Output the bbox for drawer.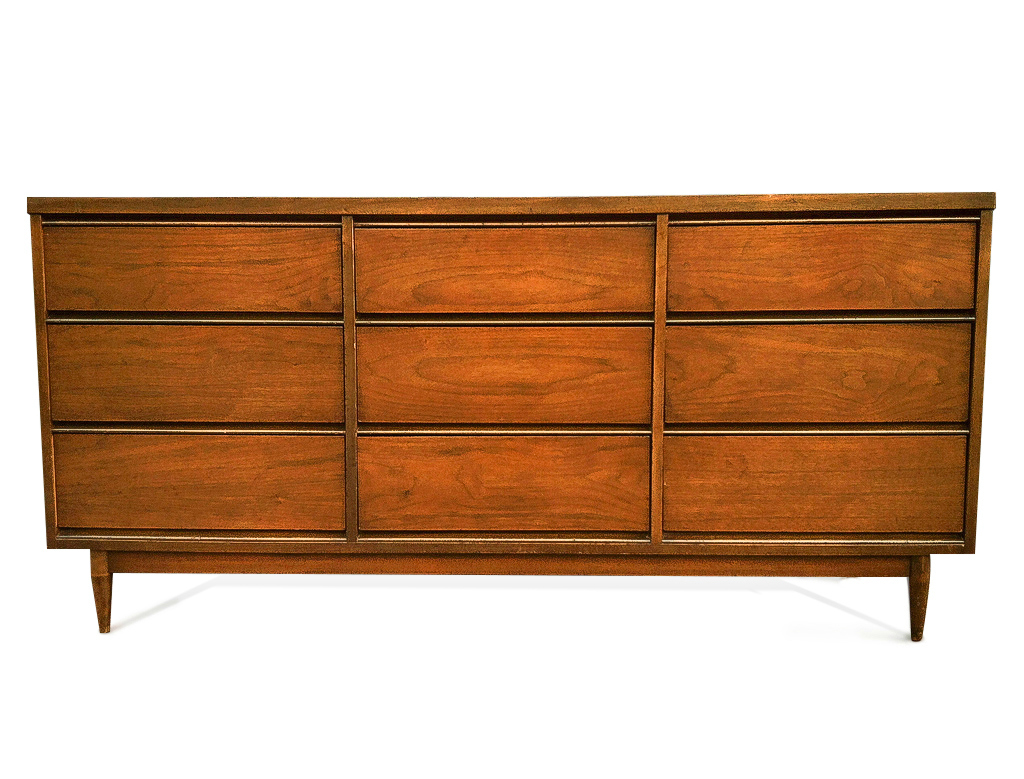
357,432,650,538.
